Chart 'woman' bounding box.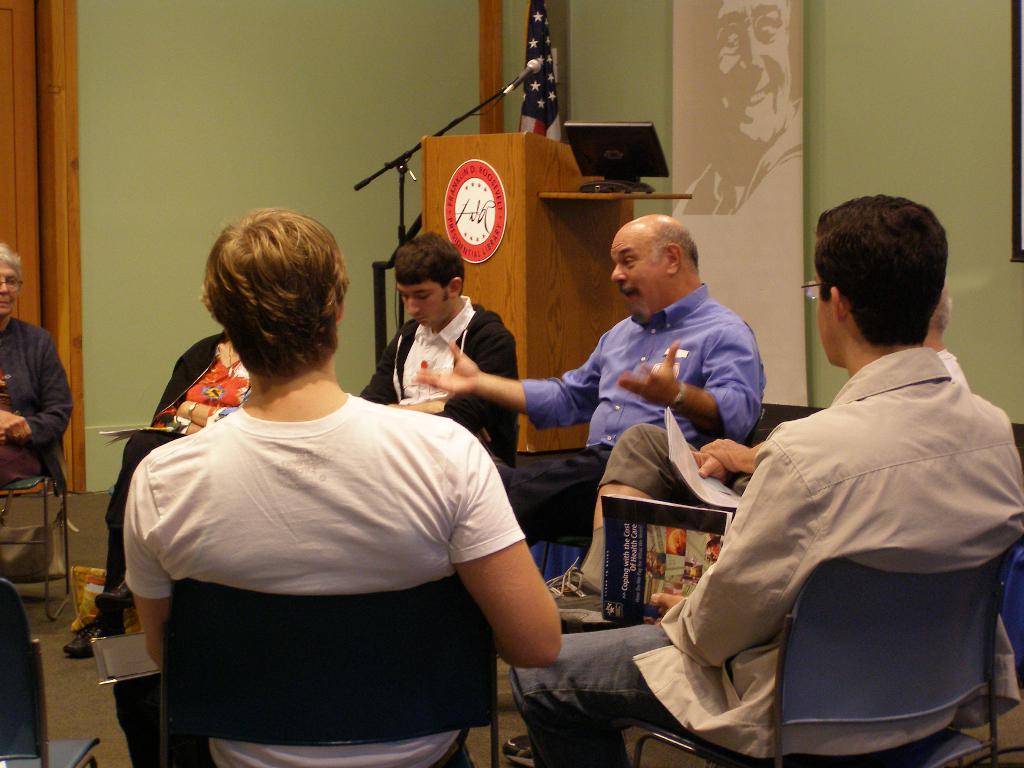
Charted: BBox(59, 312, 253, 655).
